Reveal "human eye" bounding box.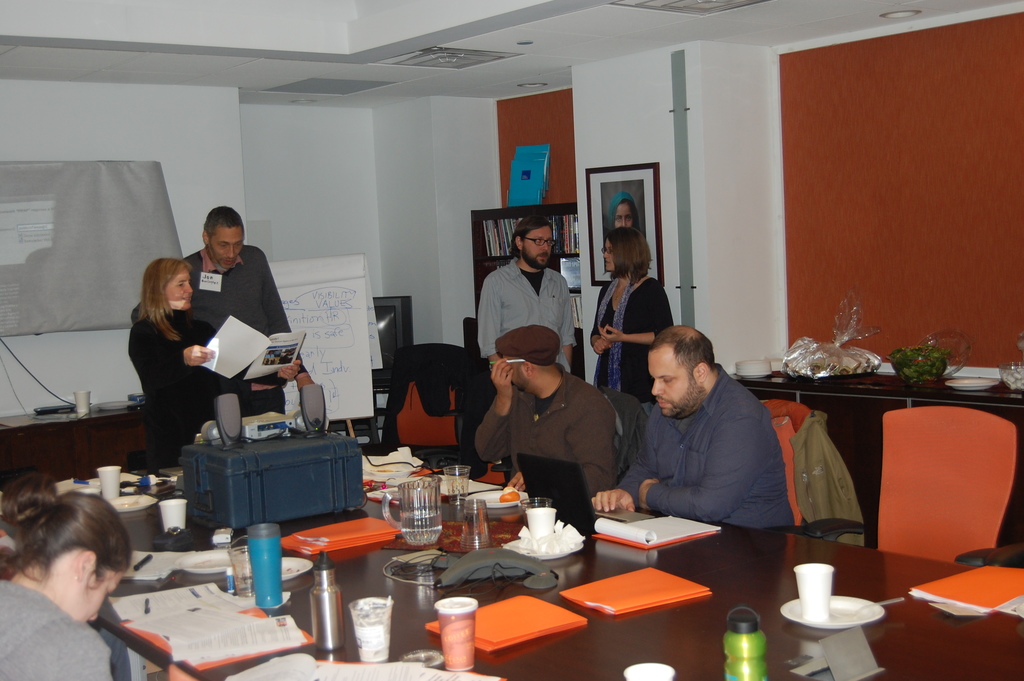
Revealed: {"left": 176, "top": 281, "right": 186, "bottom": 288}.
